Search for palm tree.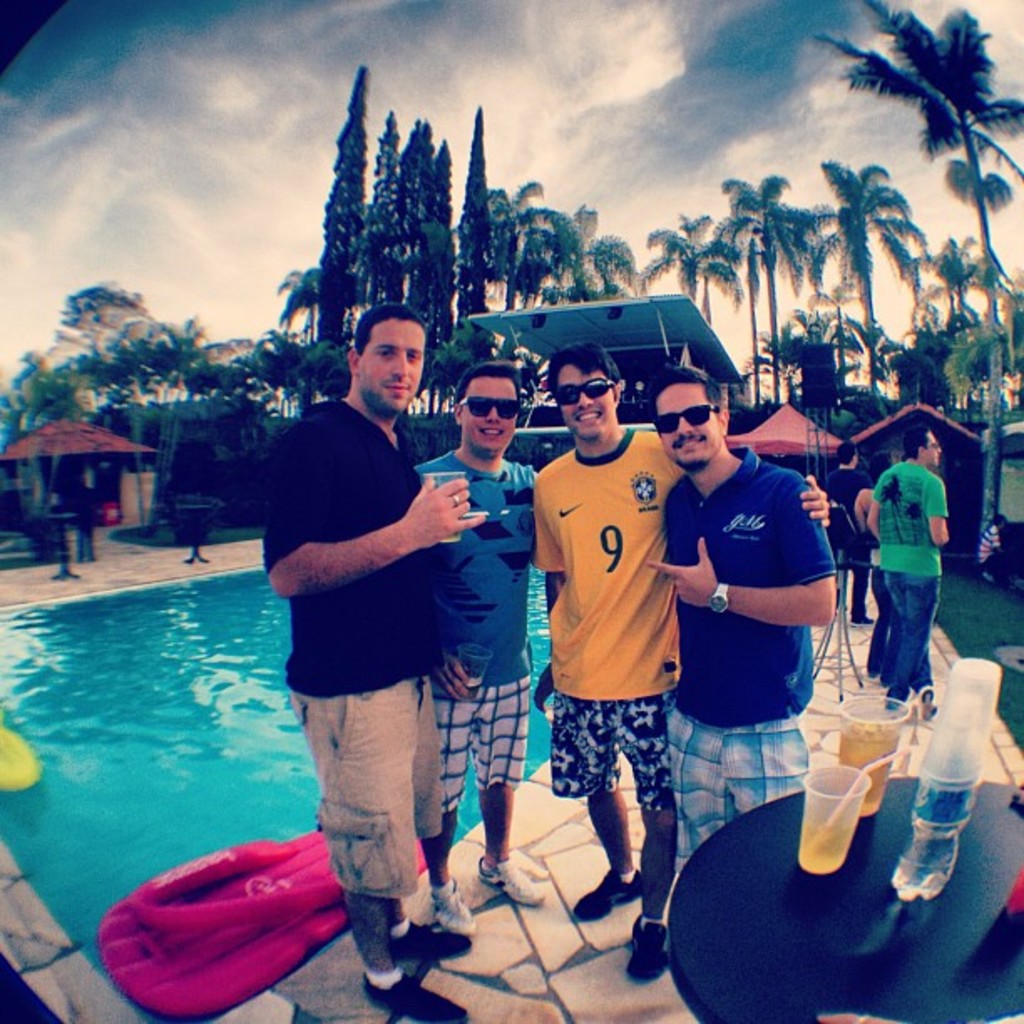
Found at {"x1": 731, "y1": 164, "x2": 791, "y2": 351}.
